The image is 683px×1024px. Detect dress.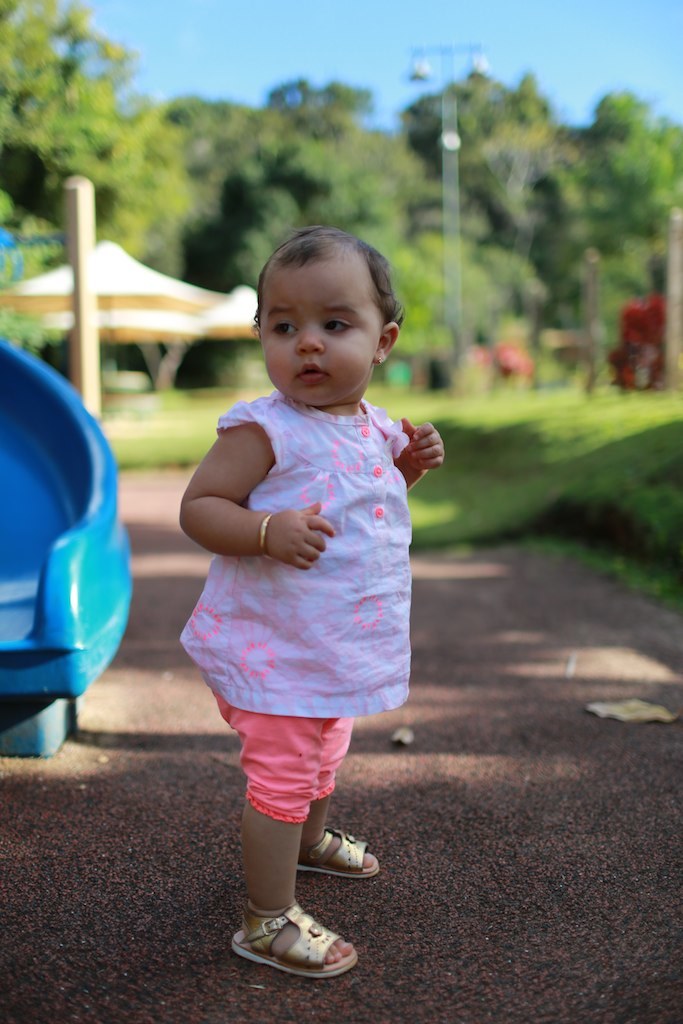
Detection: bbox=[175, 383, 409, 722].
